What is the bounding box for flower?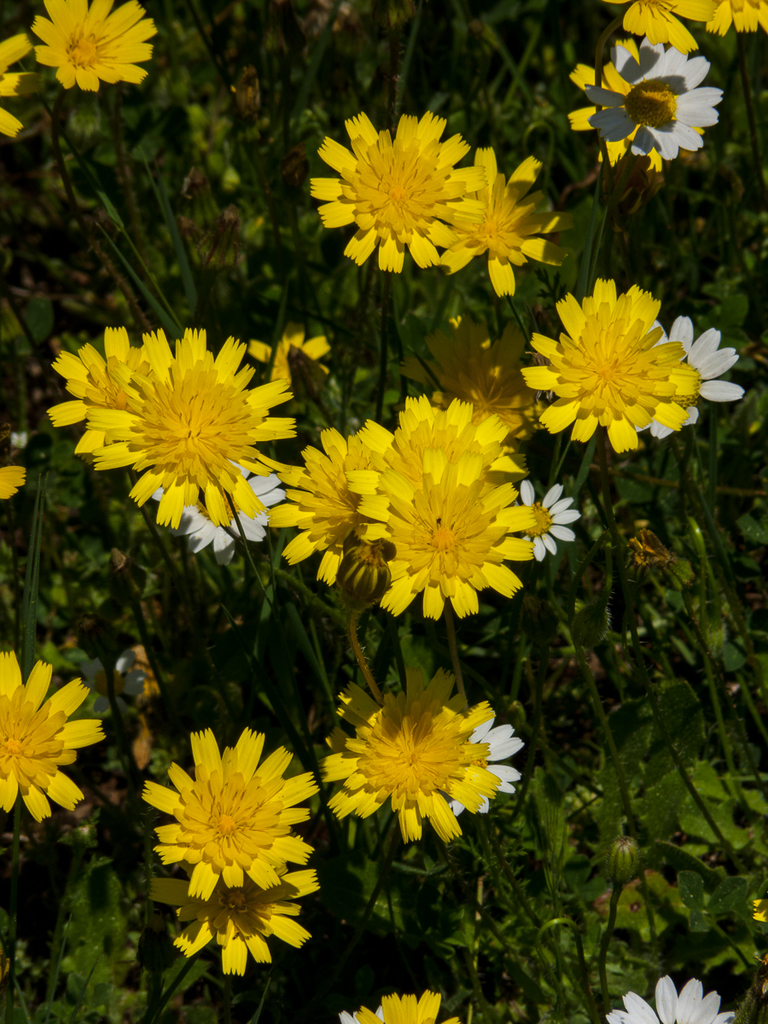
x1=311 y1=109 x2=486 y2=275.
